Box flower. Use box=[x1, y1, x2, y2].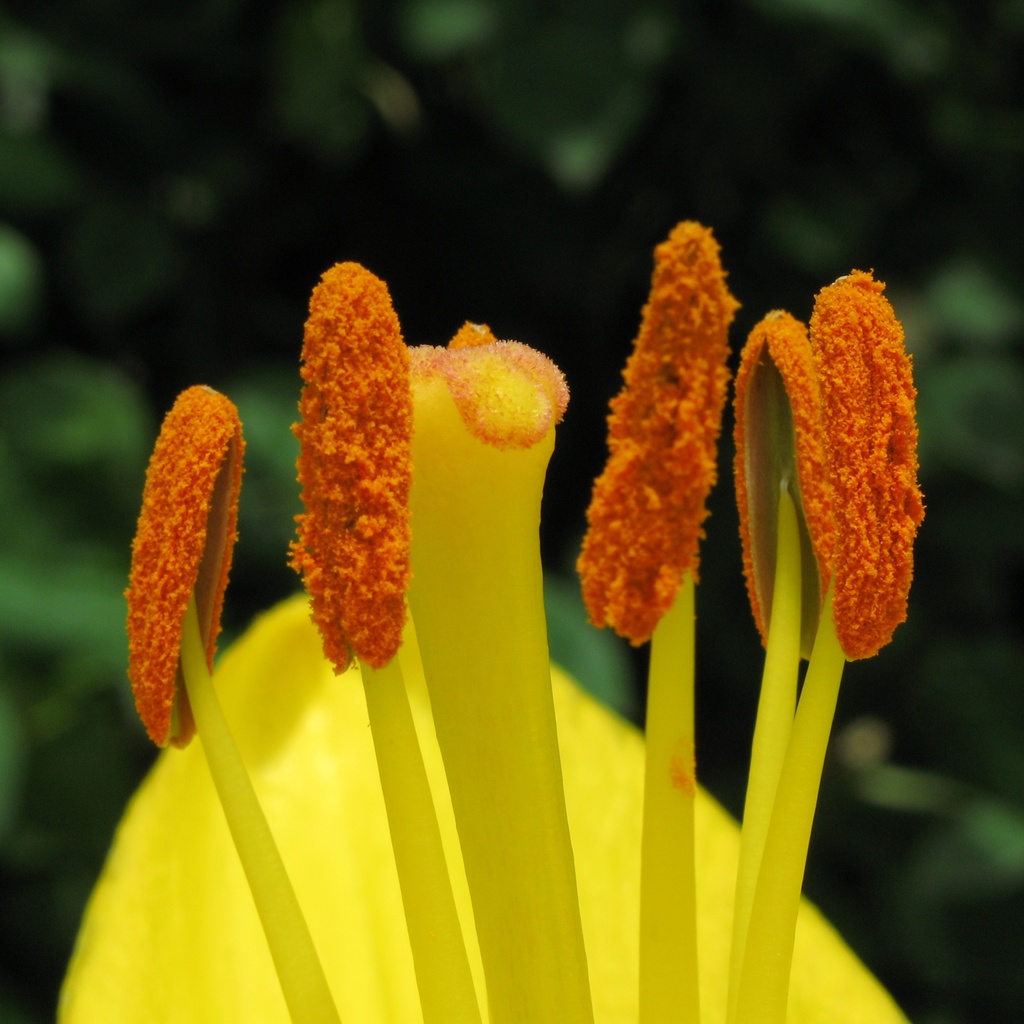
box=[0, 204, 1023, 1023].
